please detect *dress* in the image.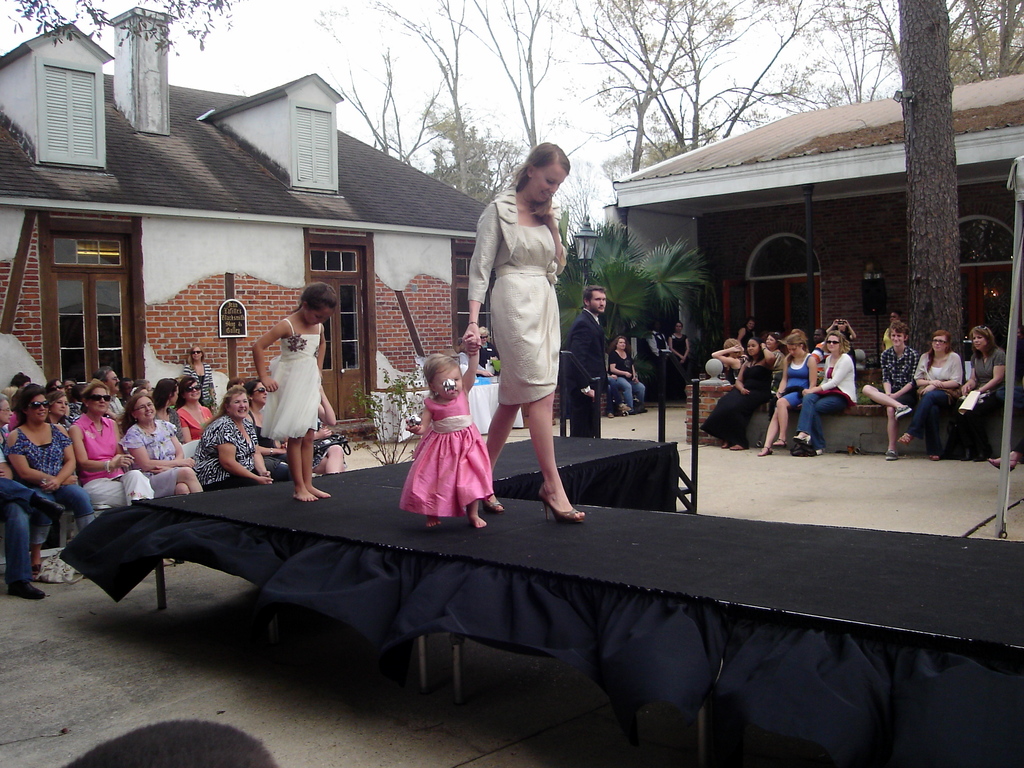
bbox=[397, 389, 496, 519].
